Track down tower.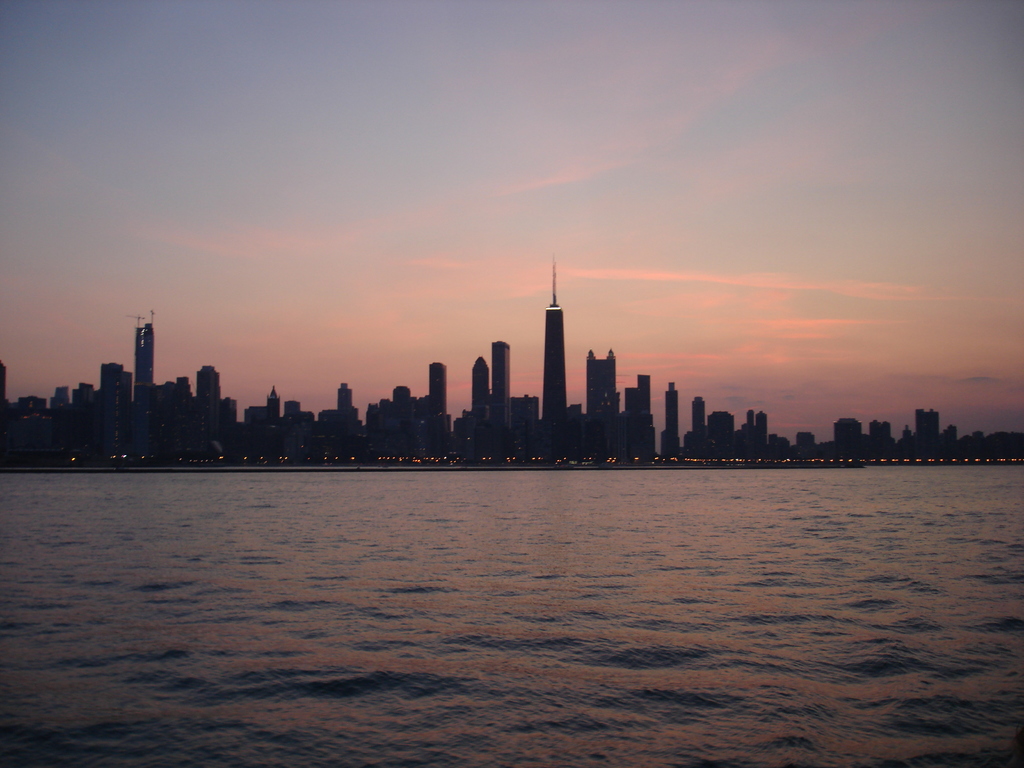
Tracked to box(313, 404, 329, 457).
